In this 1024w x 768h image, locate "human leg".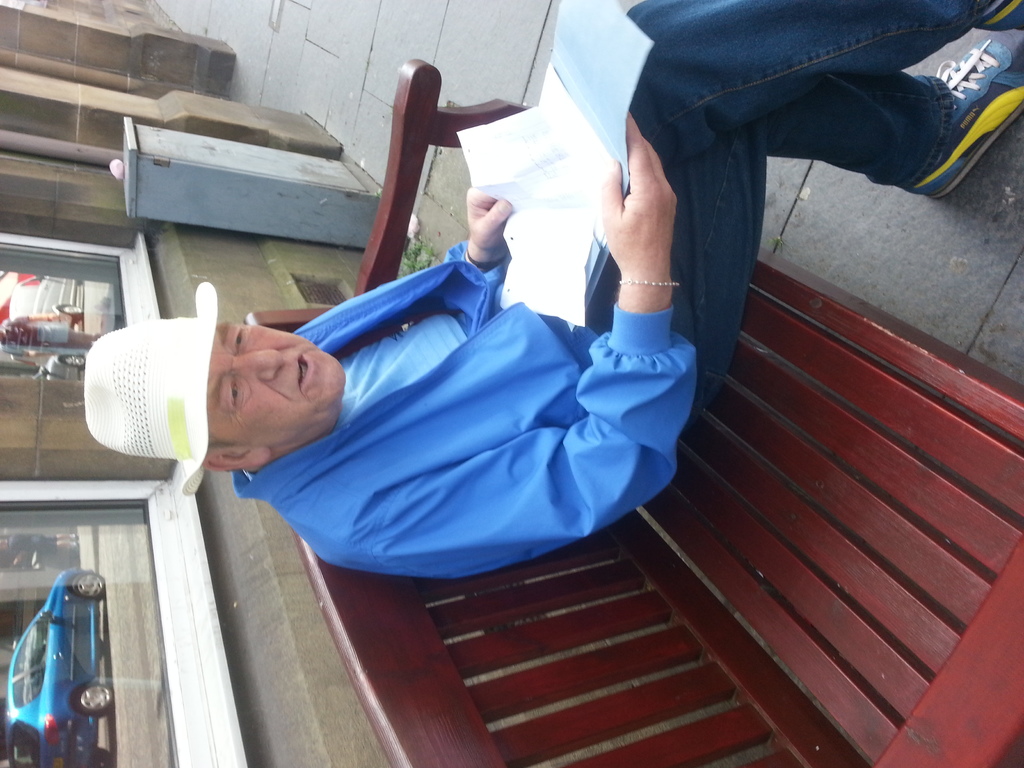
Bounding box: (583,31,1023,410).
